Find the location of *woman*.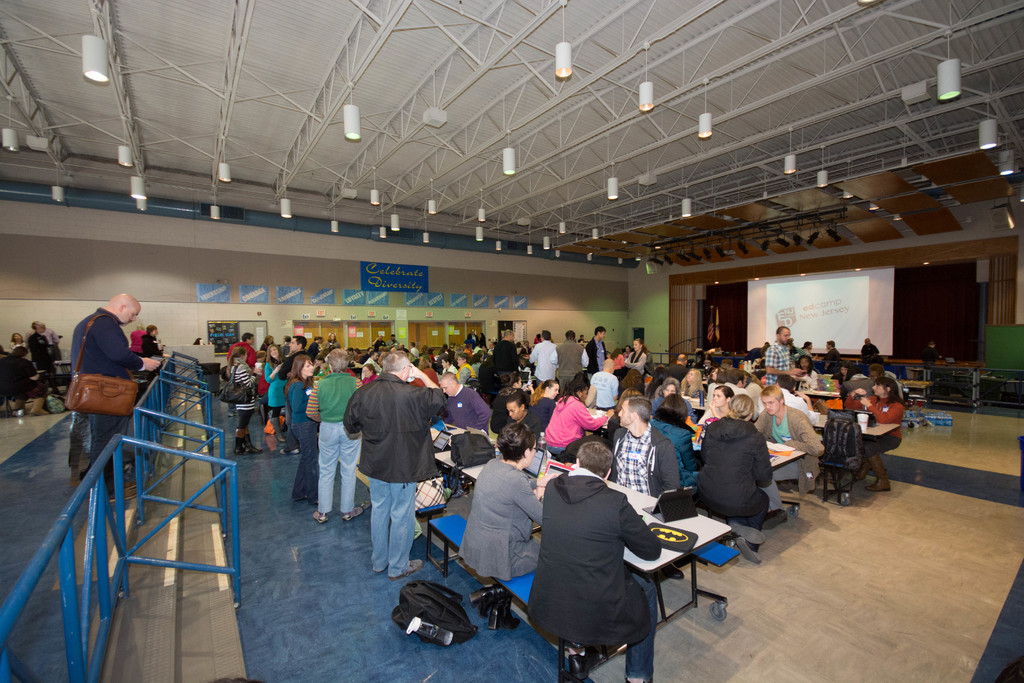
Location: <bbox>695, 383, 735, 427</bbox>.
